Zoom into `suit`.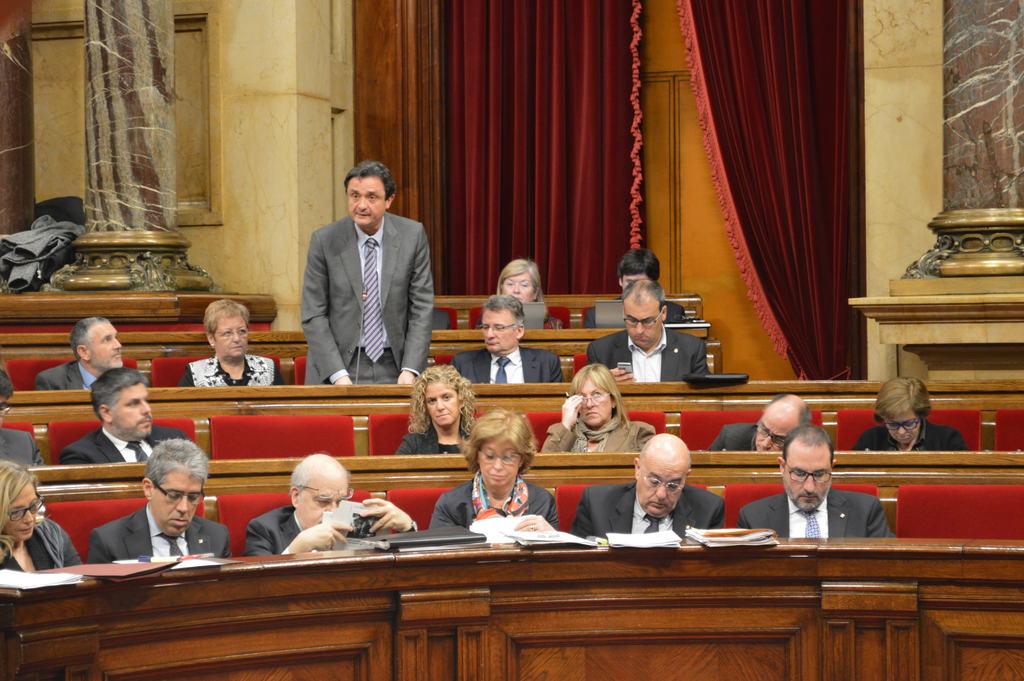
Zoom target: <region>63, 425, 187, 466</region>.
